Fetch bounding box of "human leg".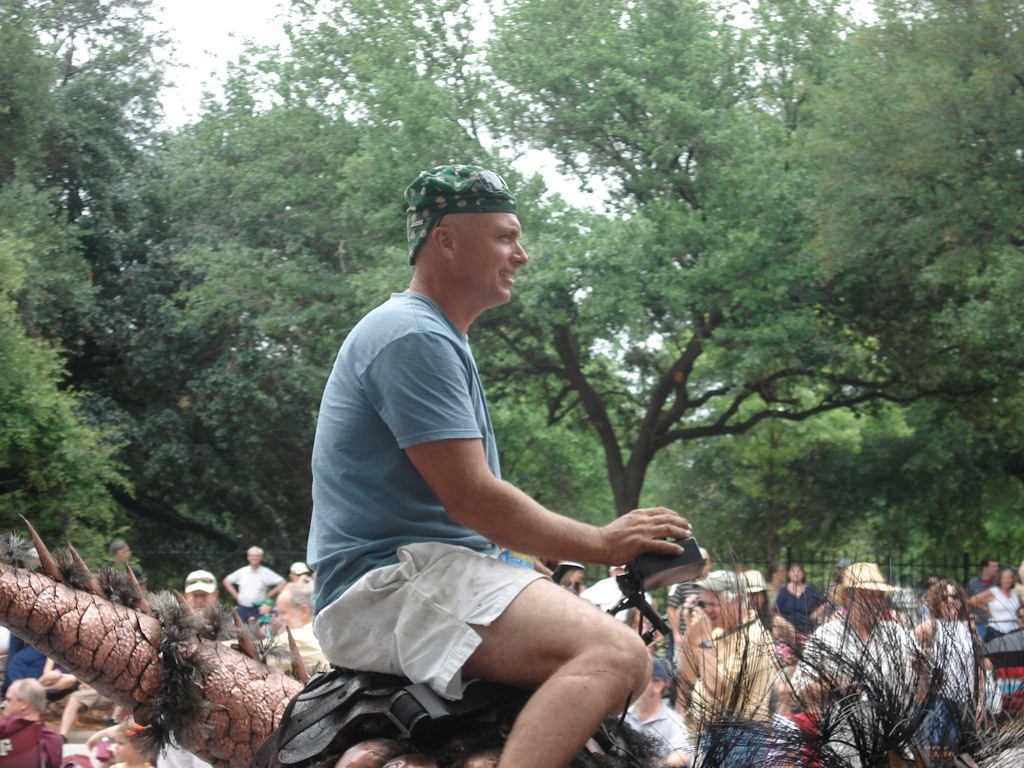
Bbox: 317, 541, 645, 767.
